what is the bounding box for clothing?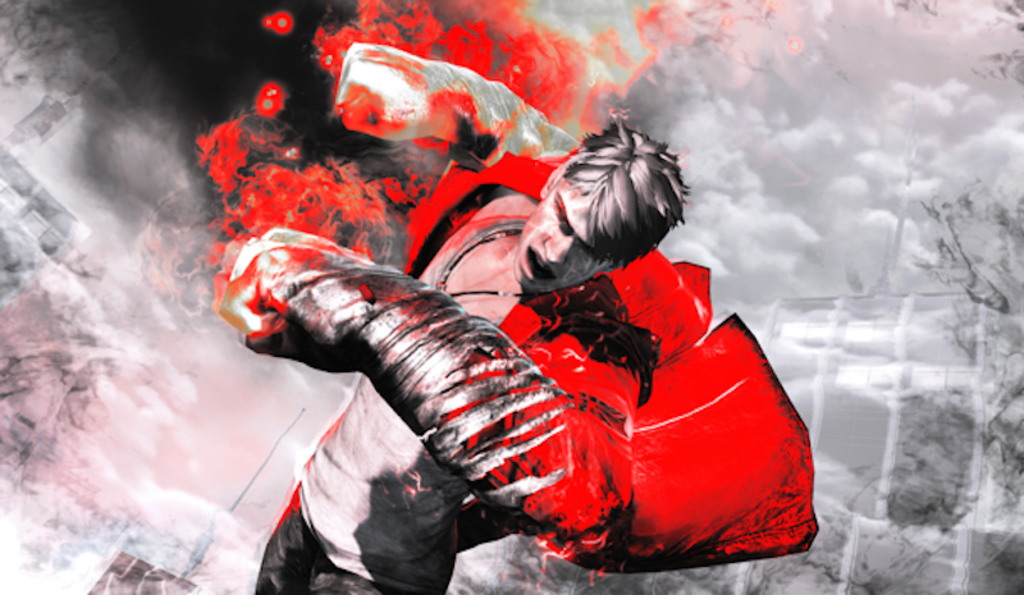
324/42/824/573.
